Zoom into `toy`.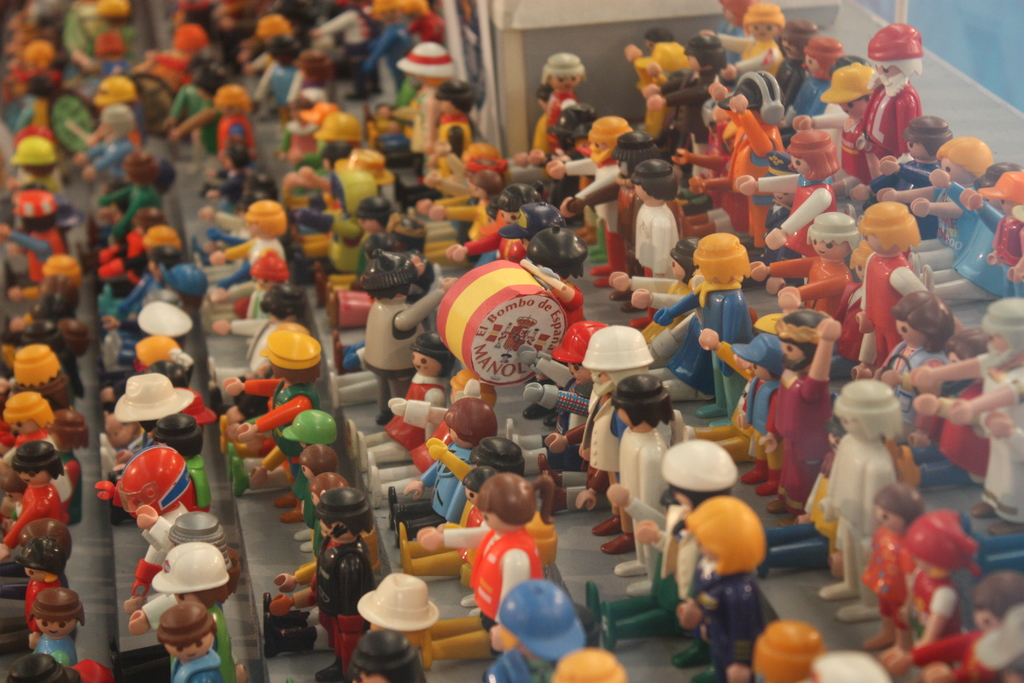
Zoom target: <region>726, 334, 794, 479</region>.
